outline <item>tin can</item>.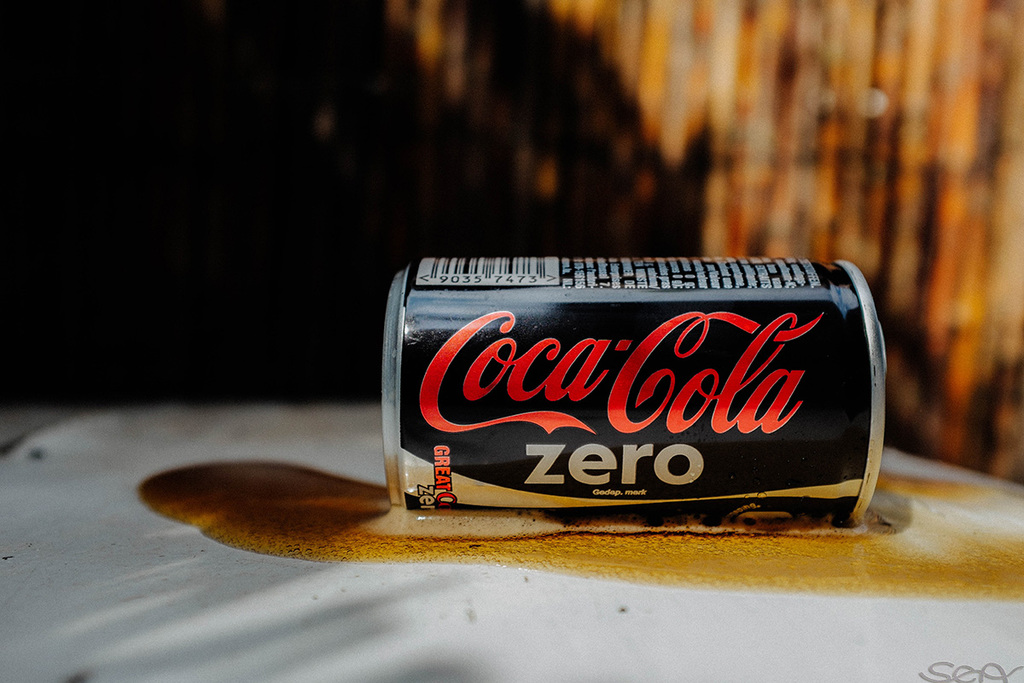
Outline: pyautogui.locateOnScreen(393, 258, 899, 505).
